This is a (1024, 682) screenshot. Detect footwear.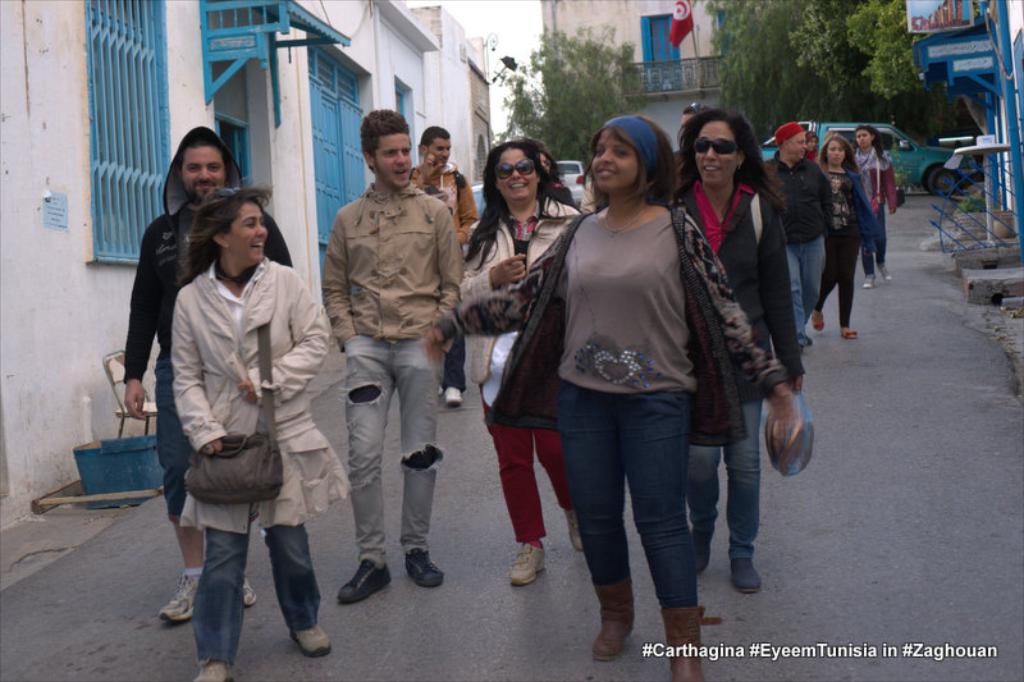
rect(241, 580, 259, 605).
